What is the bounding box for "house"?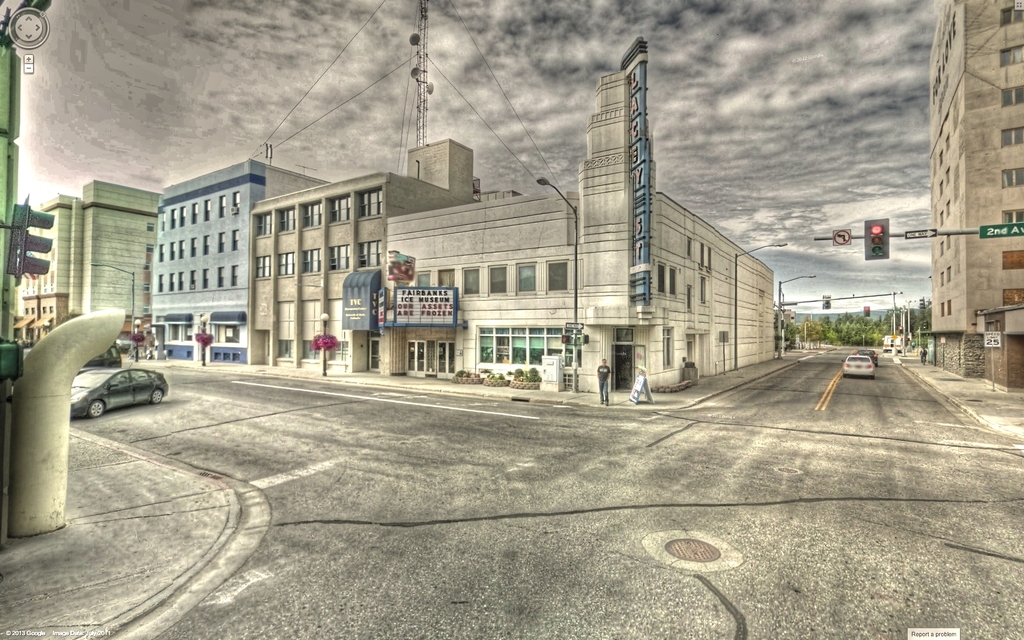
rect(10, 168, 166, 369).
